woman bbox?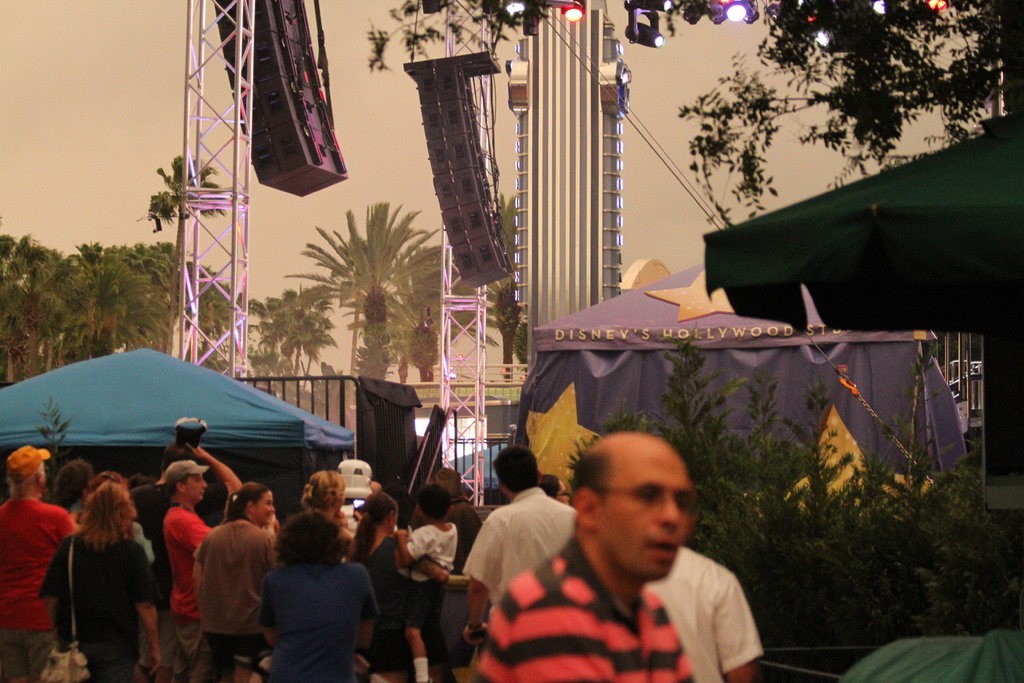
[left=194, top=475, right=275, bottom=682]
